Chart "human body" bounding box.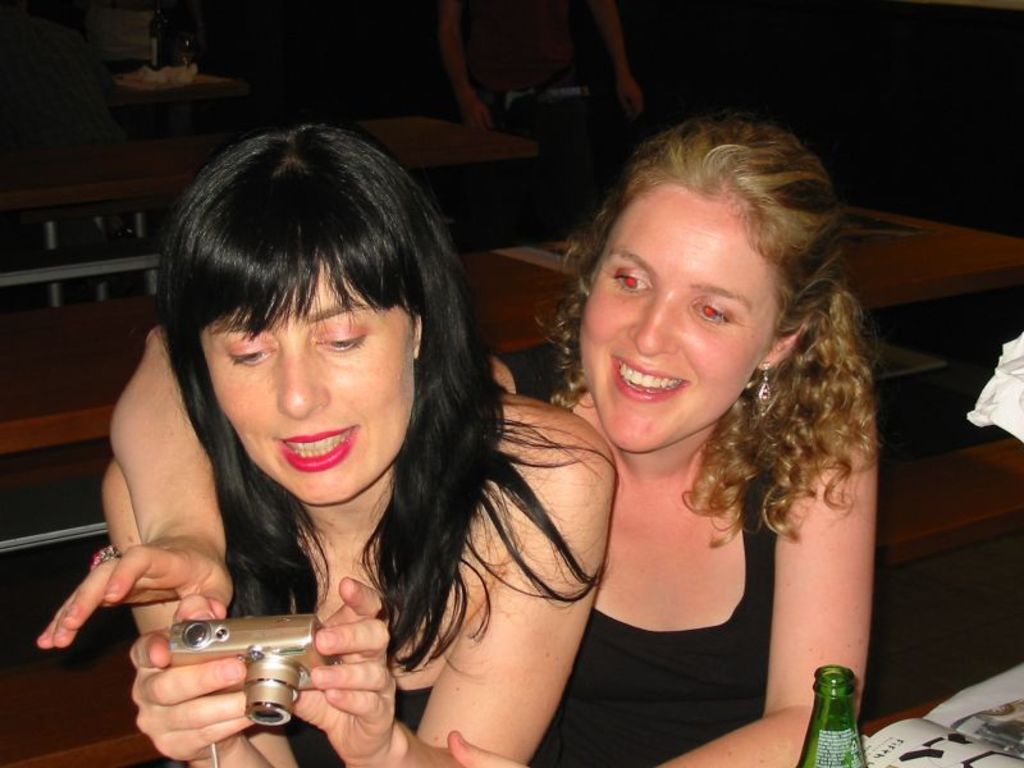
Charted: select_region(32, 119, 623, 767).
